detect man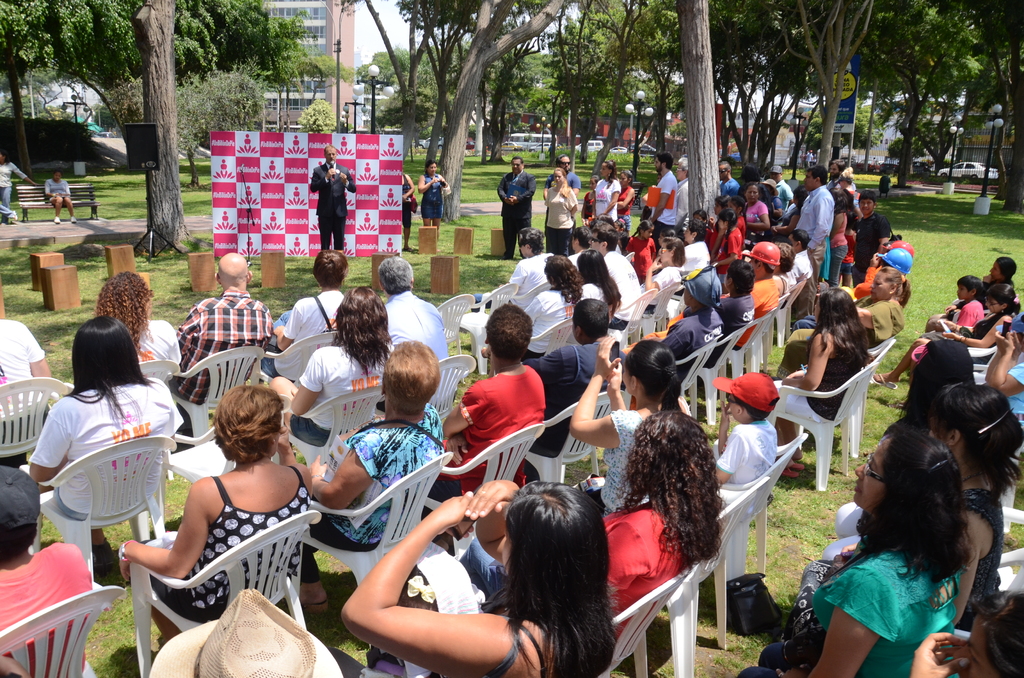
rect(496, 156, 535, 260)
